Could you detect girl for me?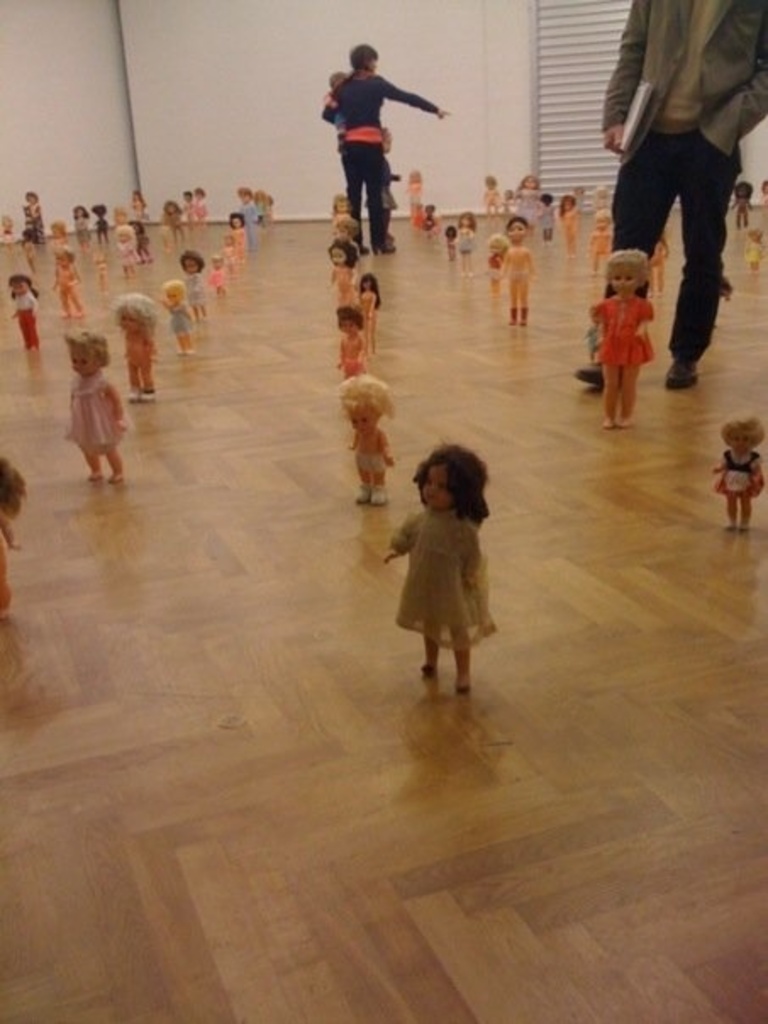
Detection result: bbox(88, 202, 109, 246).
